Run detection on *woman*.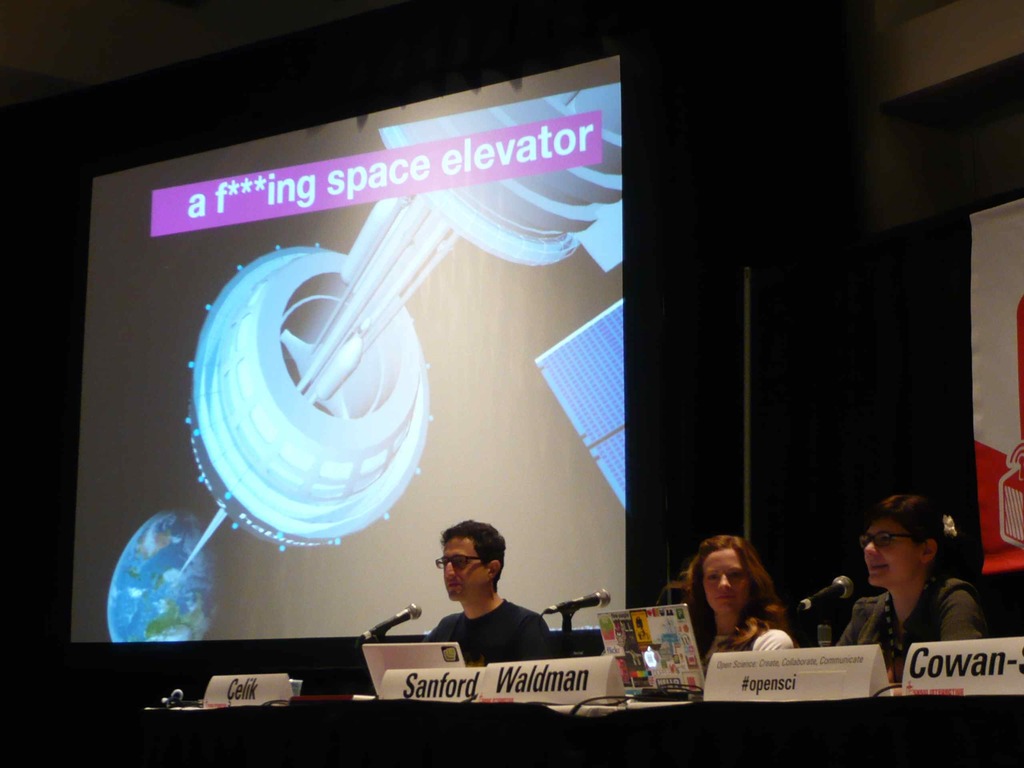
Result: {"left": 817, "top": 499, "right": 995, "bottom": 673}.
